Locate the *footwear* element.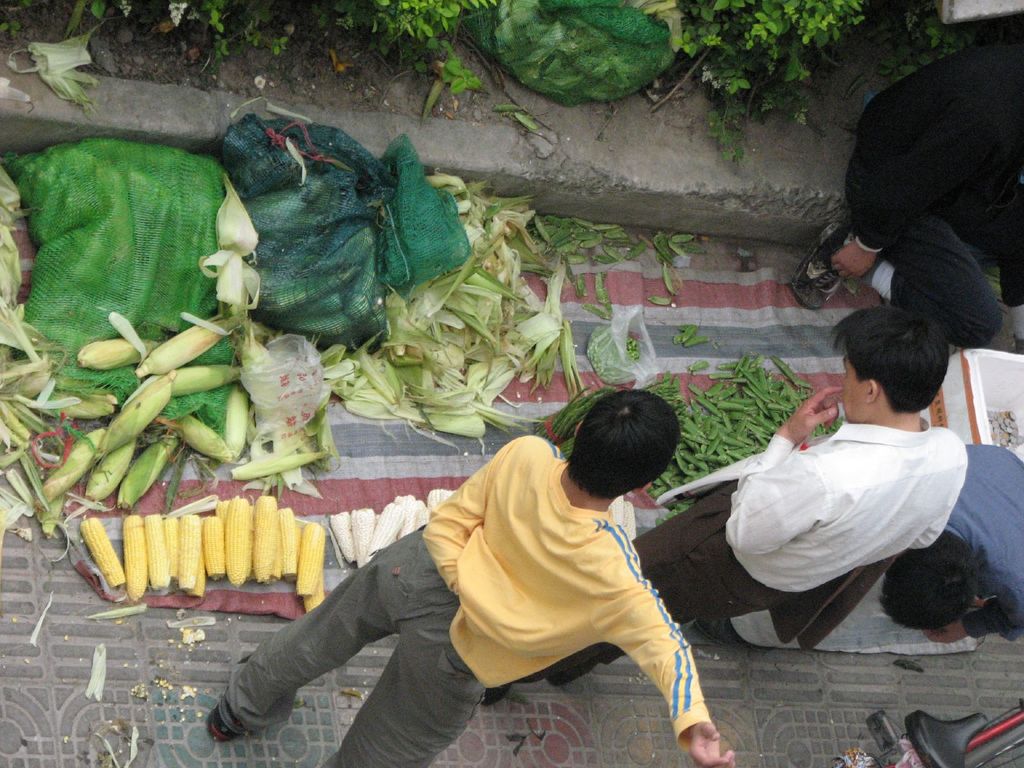
Element bbox: region(792, 225, 847, 309).
